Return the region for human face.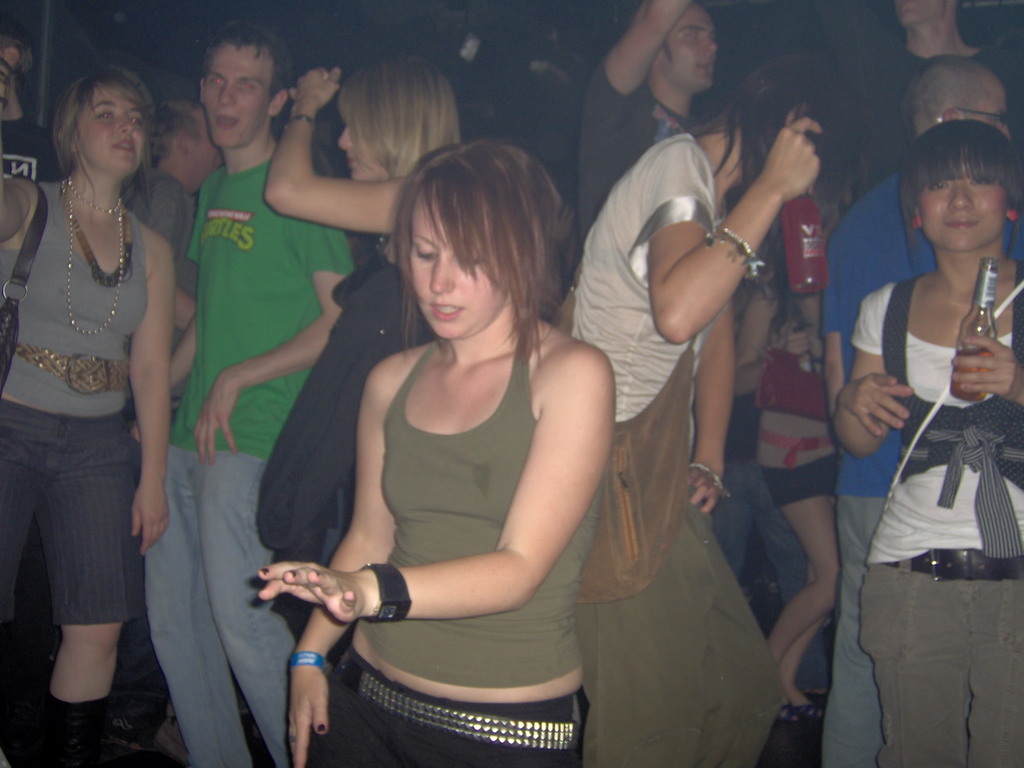
x1=949 y1=86 x2=1010 y2=135.
